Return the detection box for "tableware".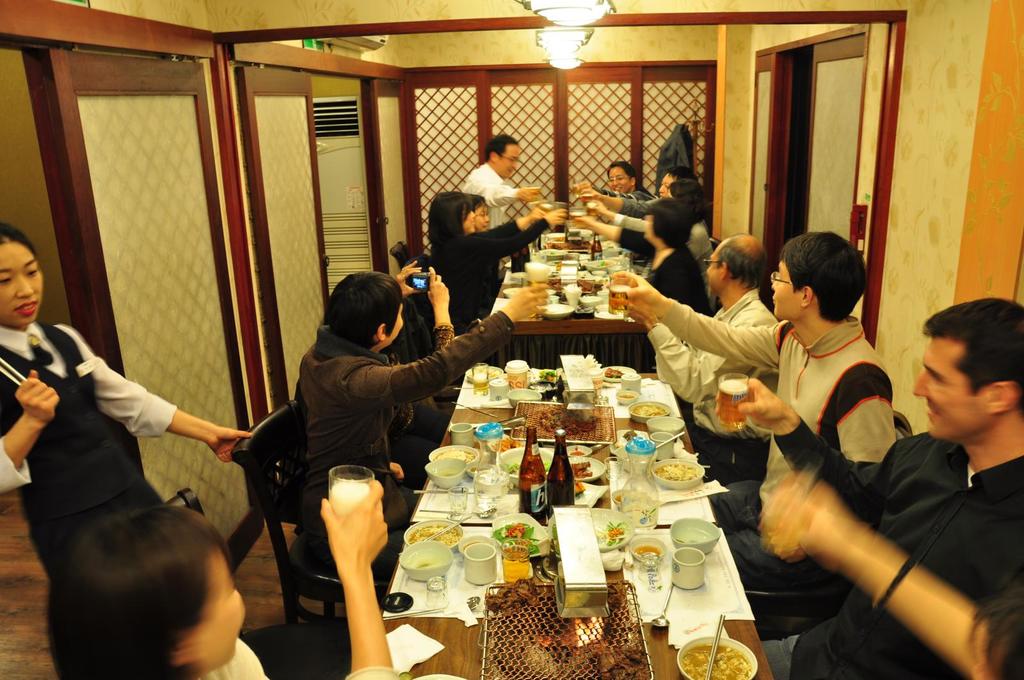
(468,538,506,589).
